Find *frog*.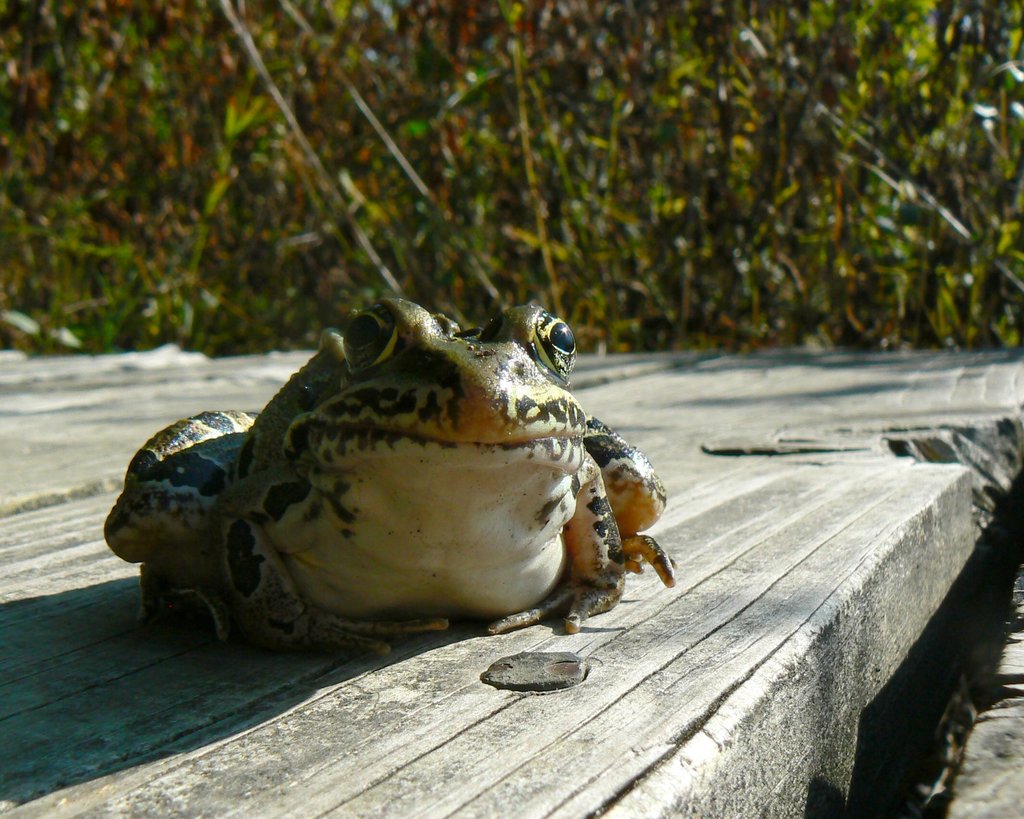
bbox(99, 301, 678, 633).
